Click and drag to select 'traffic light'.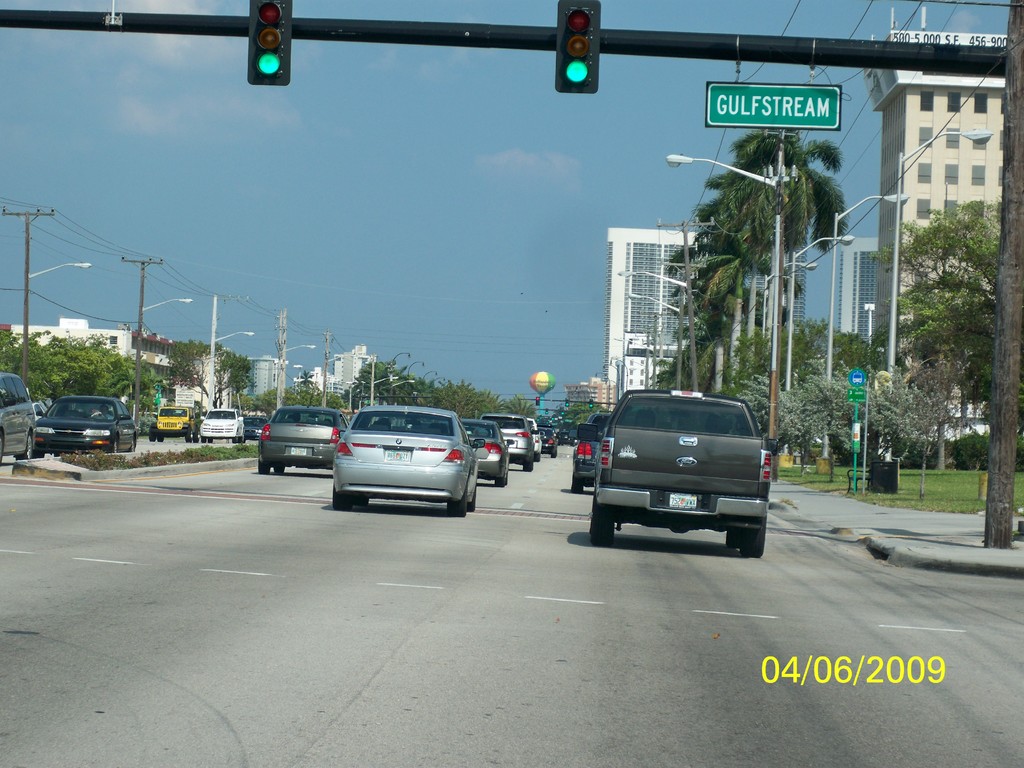
Selection: Rect(248, 0, 290, 83).
